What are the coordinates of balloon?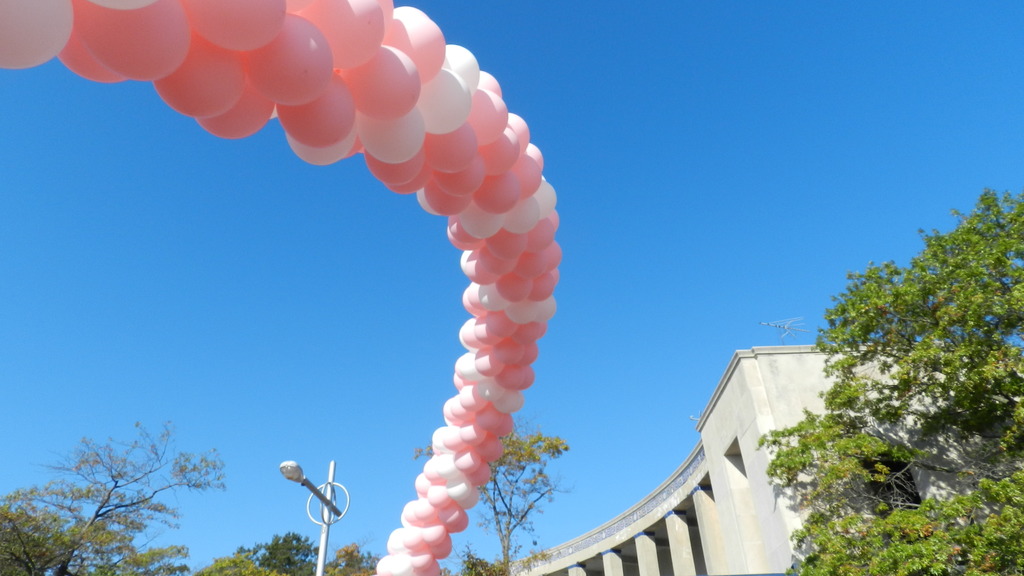
{"x1": 499, "y1": 275, "x2": 532, "y2": 300}.
